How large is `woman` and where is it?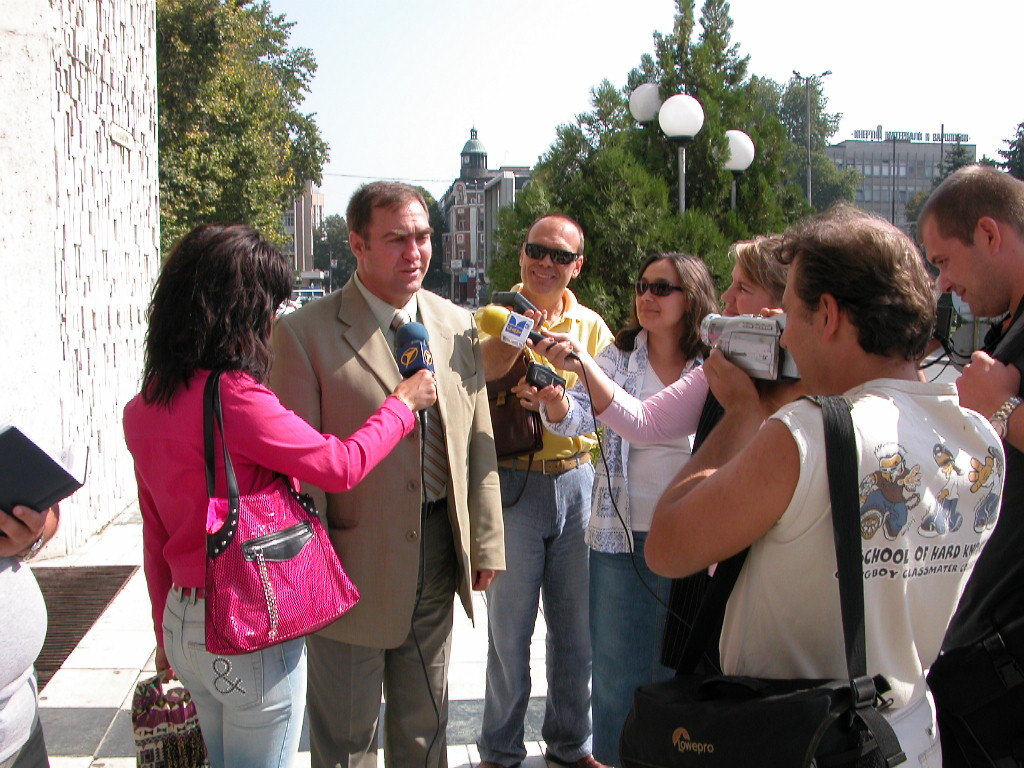
Bounding box: l=531, t=233, r=813, b=675.
